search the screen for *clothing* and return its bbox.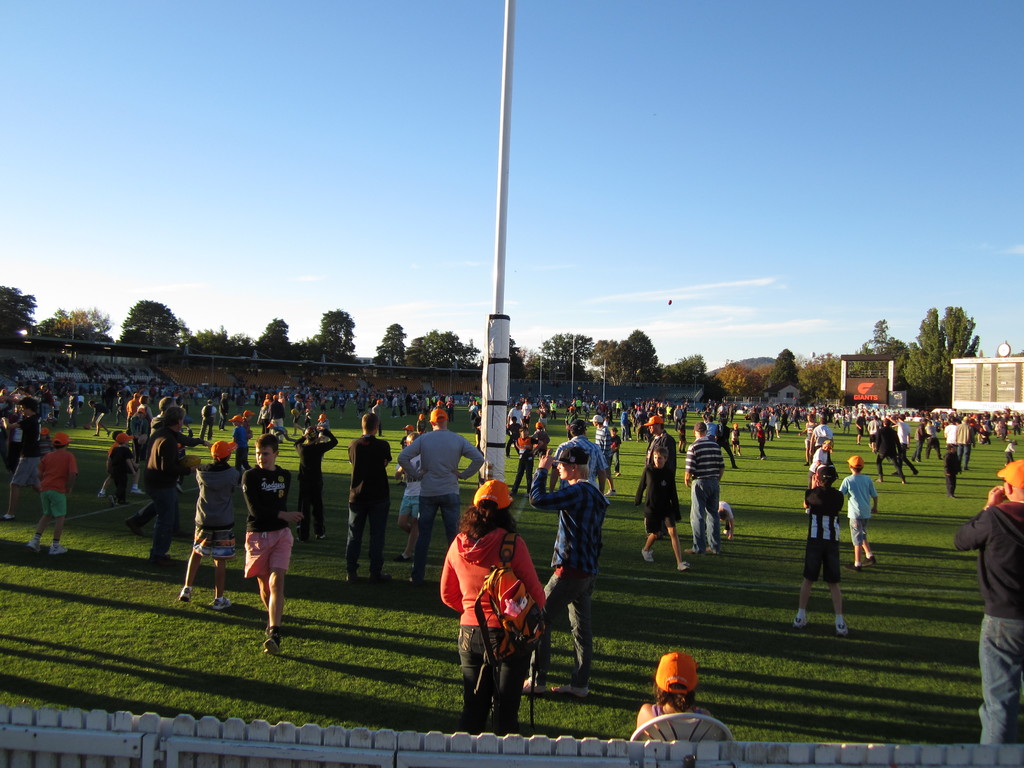
Found: <box>756,425,767,460</box>.
